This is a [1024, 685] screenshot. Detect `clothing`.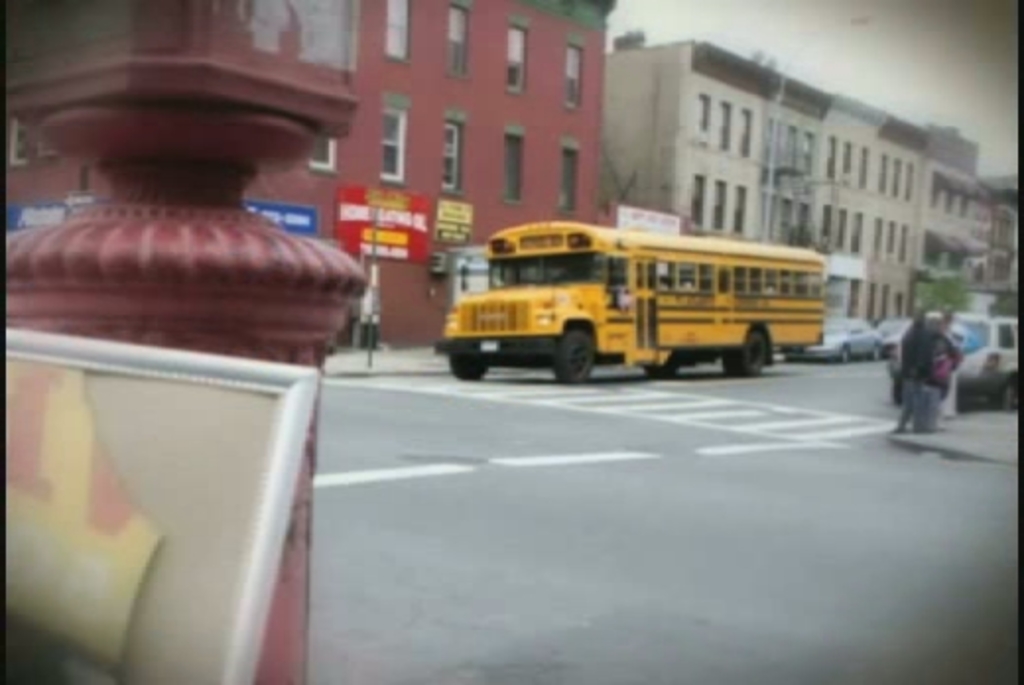
(890, 315, 929, 425).
